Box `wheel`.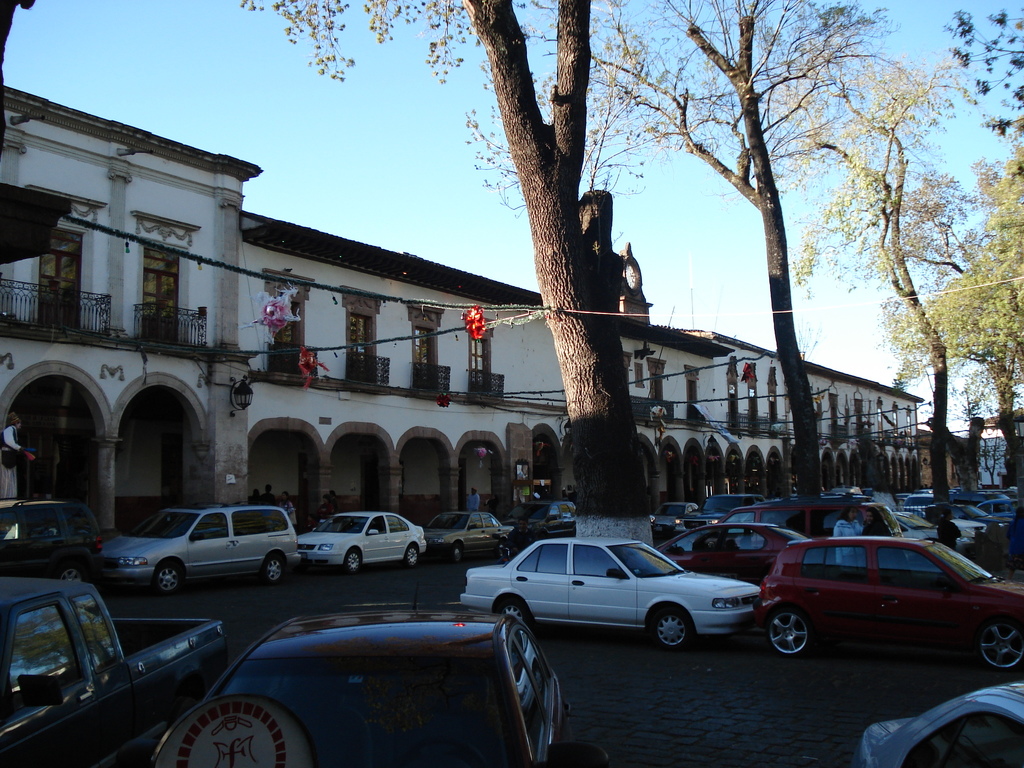
bbox=[646, 603, 694, 650].
